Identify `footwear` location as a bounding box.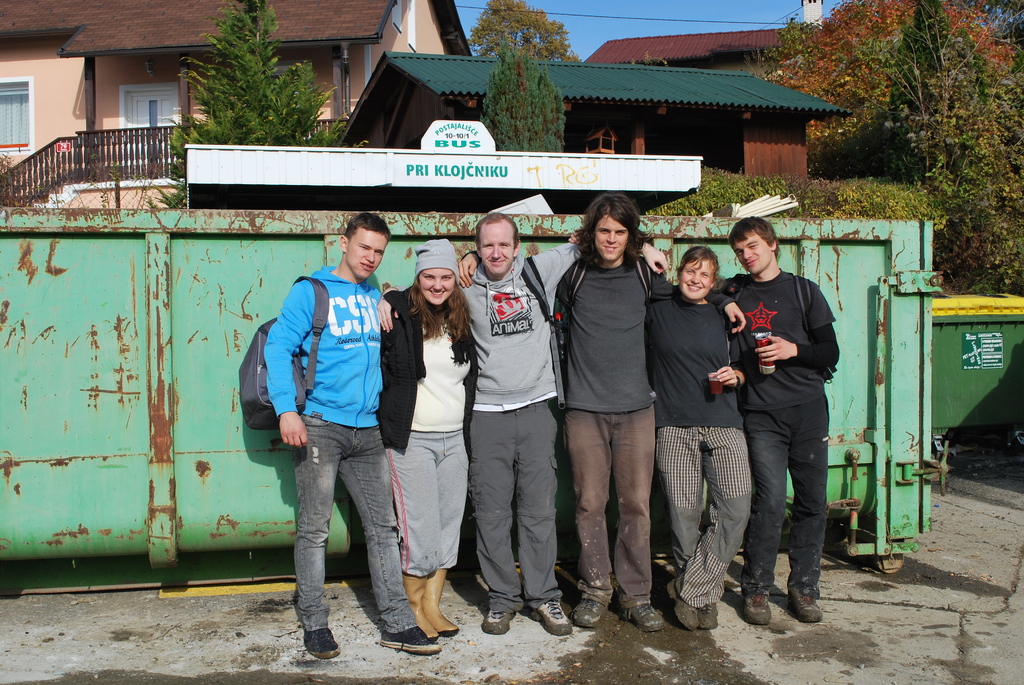
Rect(426, 565, 461, 639).
